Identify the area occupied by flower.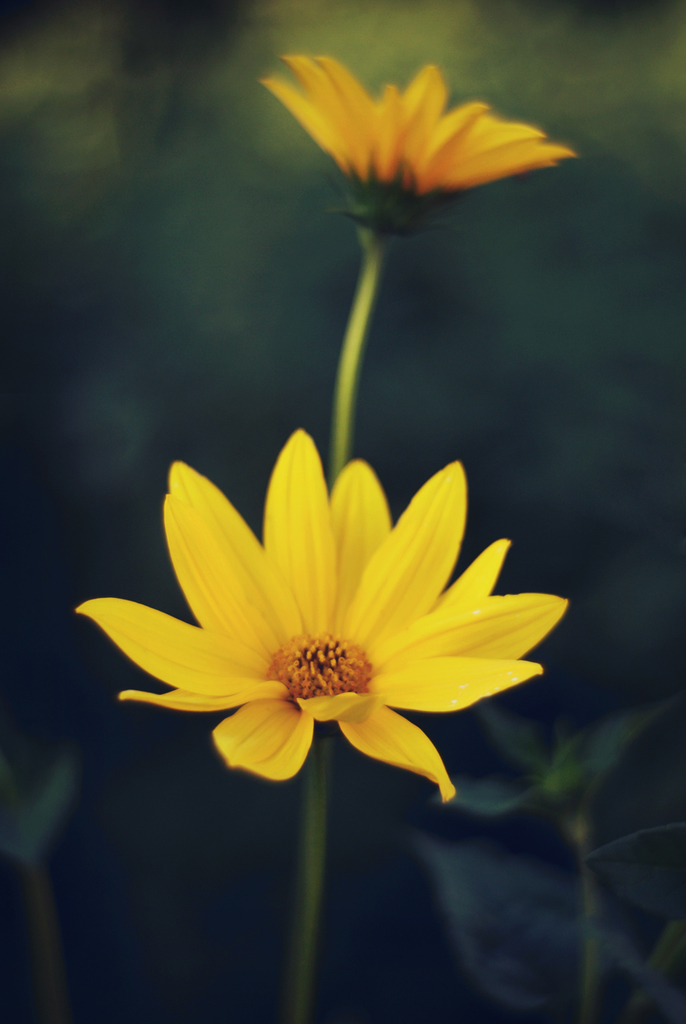
Area: [left=70, top=425, right=569, bottom=807].
